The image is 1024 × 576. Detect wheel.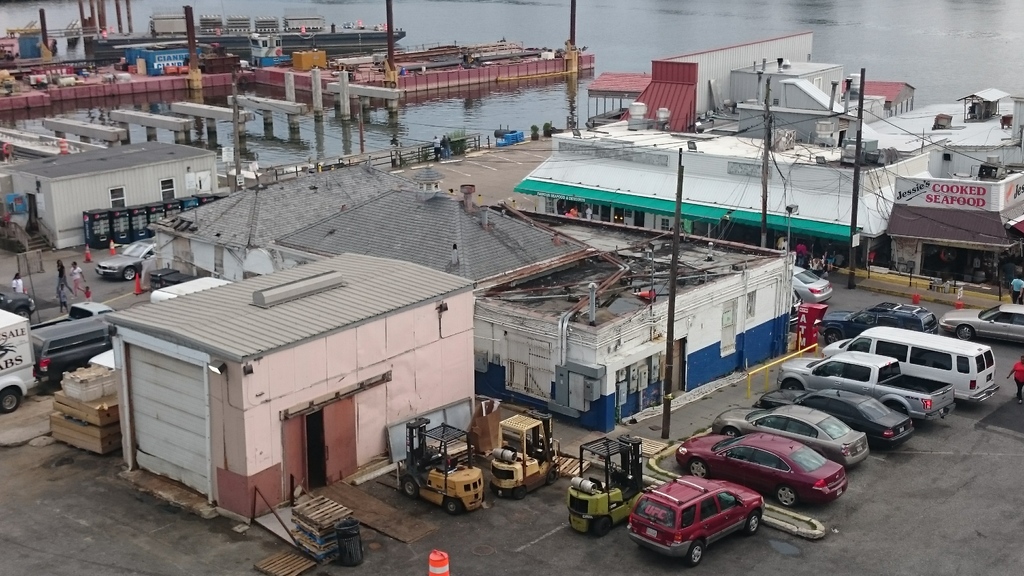
Detection: {"x1": 742, "y1": 511, "x2": 758, "y2": 534}.
